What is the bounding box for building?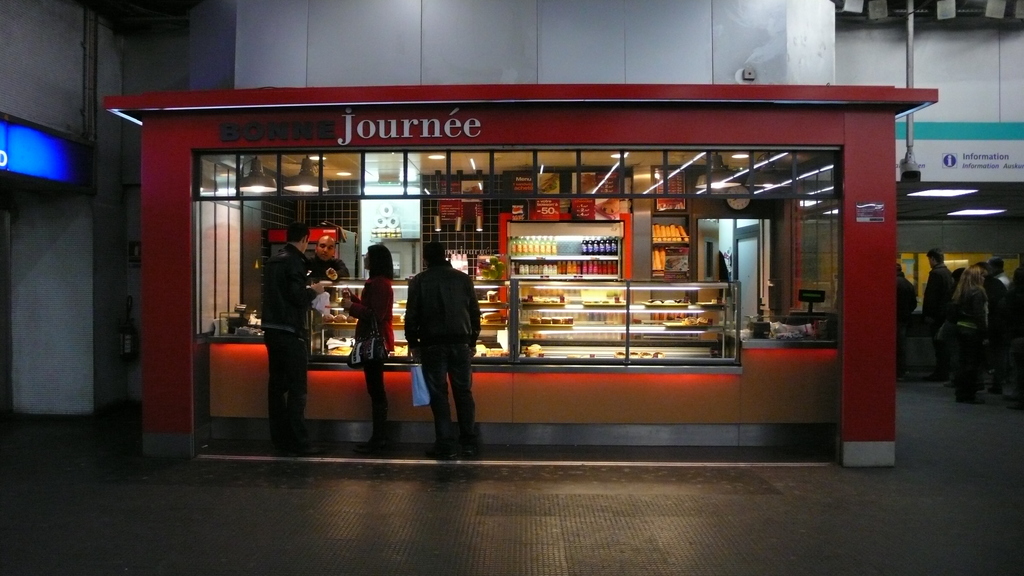
(x1=0, y1=0, x2=1021, y2=468).
